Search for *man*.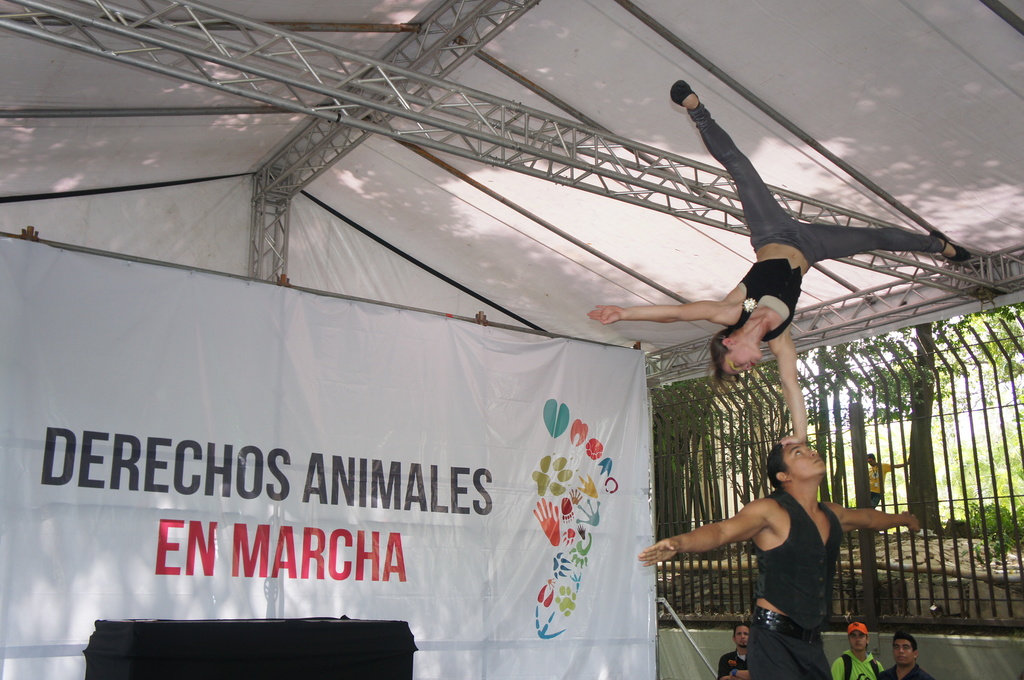
Found at rect(653, 439, 888, 654).
